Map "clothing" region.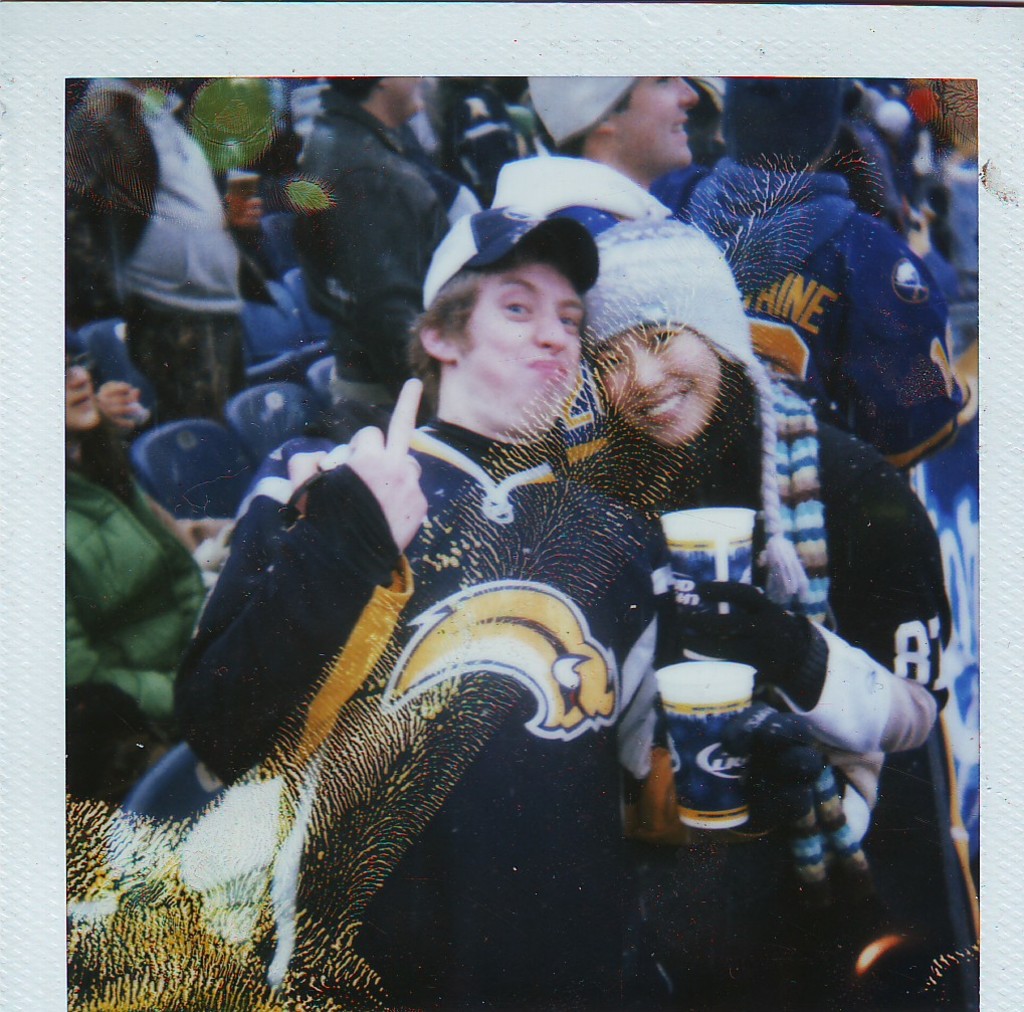
Mapped to [581, 217, 979, 1011].
